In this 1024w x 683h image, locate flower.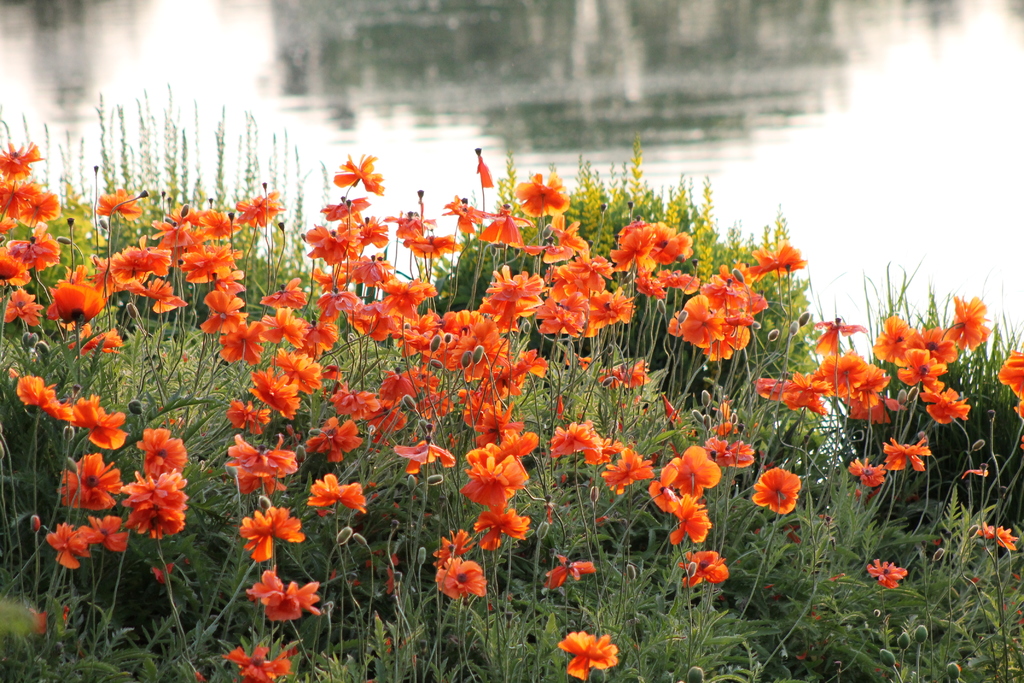
Bounding box: (374,371,444,416).
